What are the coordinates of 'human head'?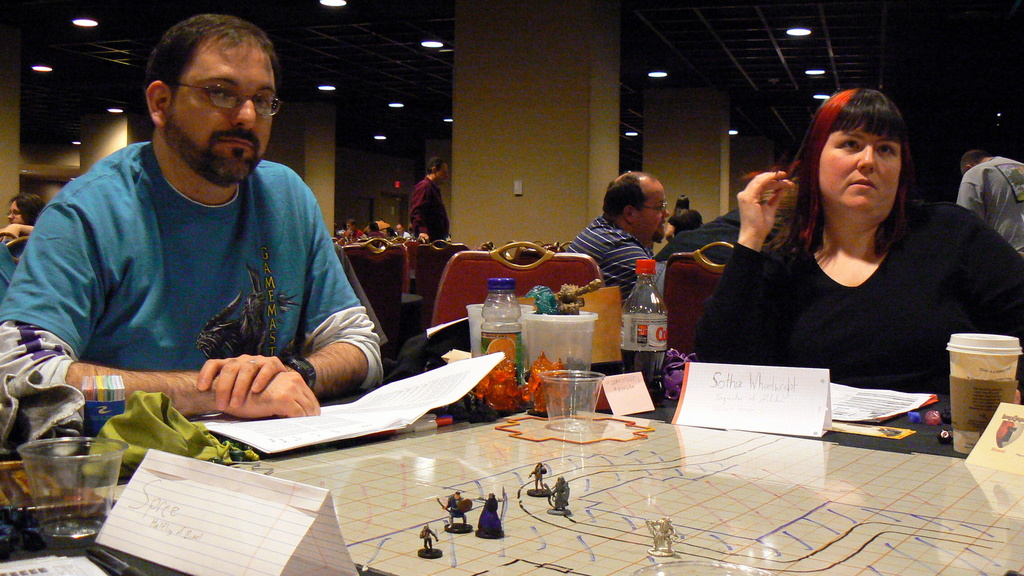
crop(143, 15, 279, 186).
